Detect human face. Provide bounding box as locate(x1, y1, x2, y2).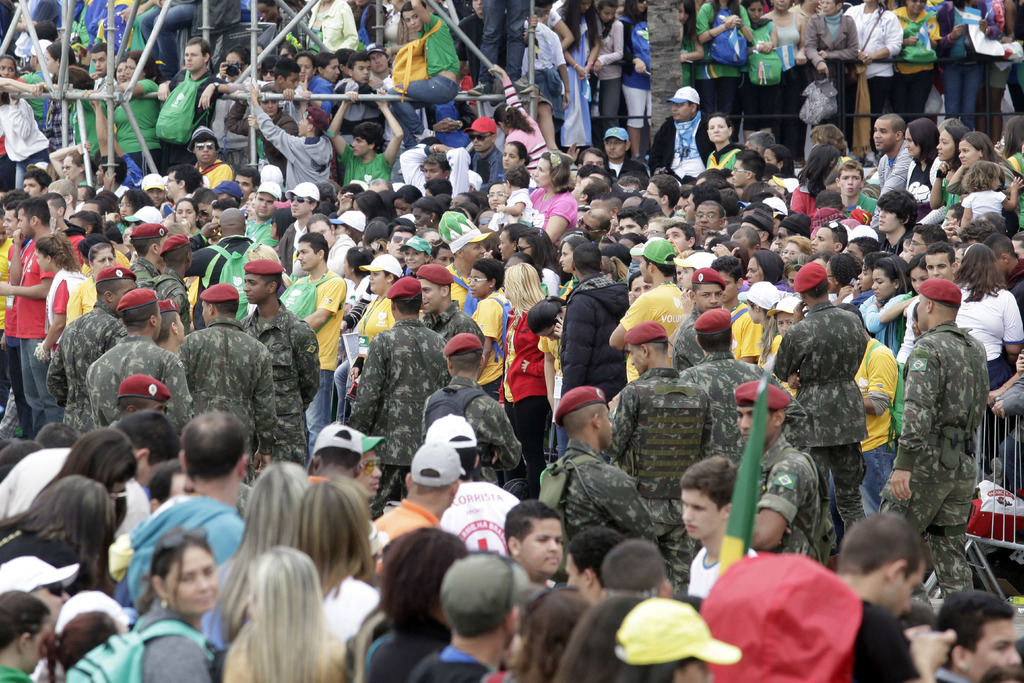
locate(684, 493, 719, 536).
